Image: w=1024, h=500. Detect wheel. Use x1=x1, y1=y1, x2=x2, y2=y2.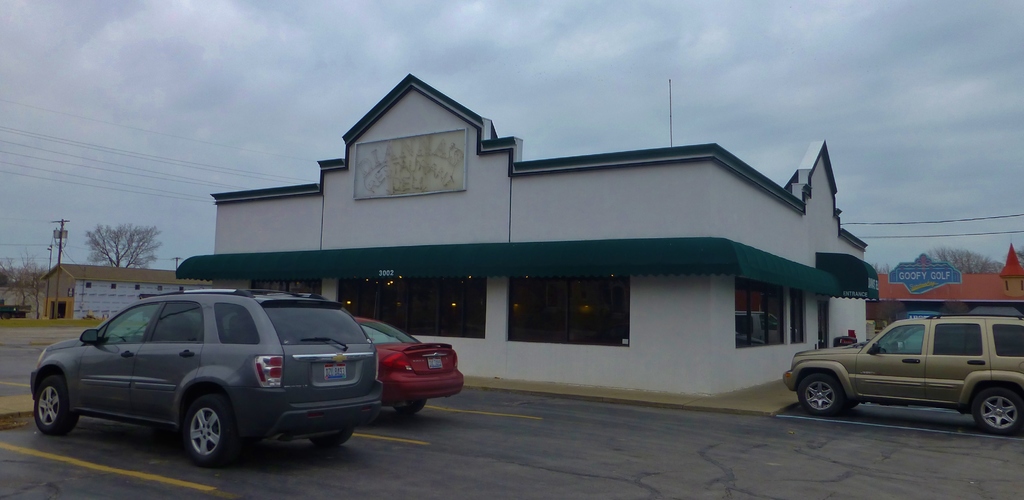
x1=976, y1=386, x2=1020, y2=443.
